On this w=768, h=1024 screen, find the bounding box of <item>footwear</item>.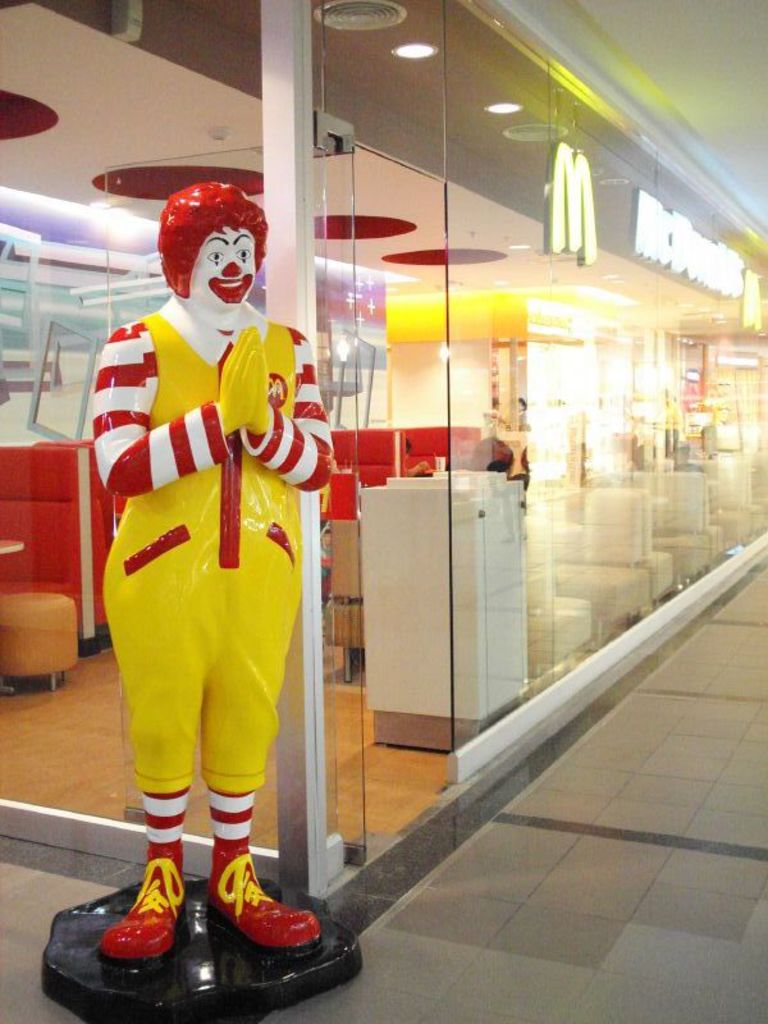
Bounding box: <bbox>200, 836, 332, 951</bbox>.
